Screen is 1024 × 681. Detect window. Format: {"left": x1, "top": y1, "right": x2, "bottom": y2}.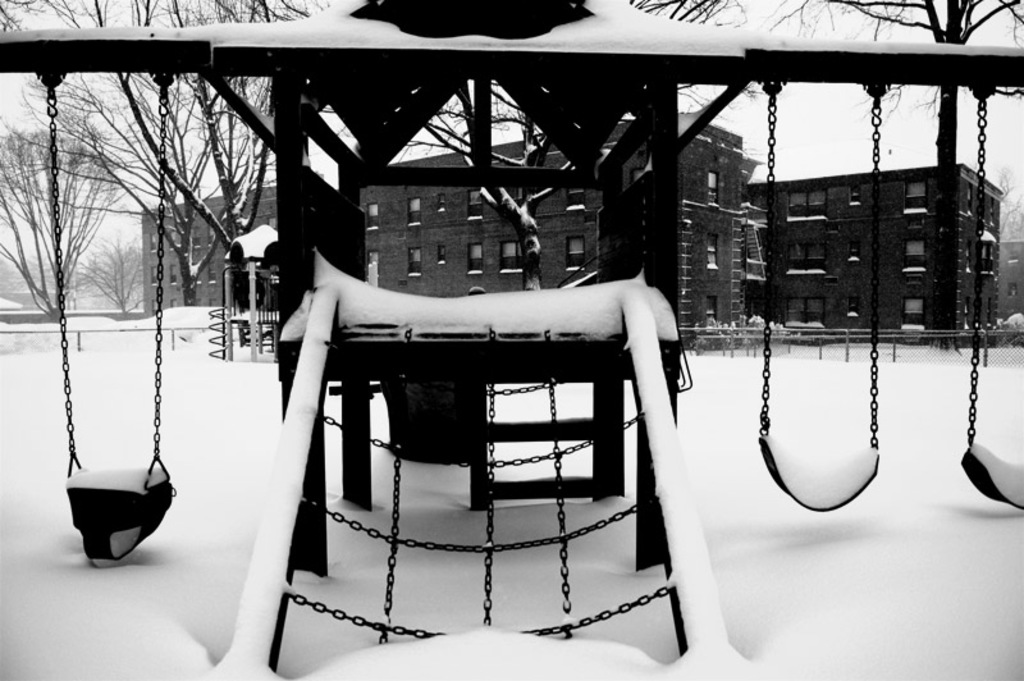
{"left": 154, "top": 260, "right": 159, "bottom": 287}.
